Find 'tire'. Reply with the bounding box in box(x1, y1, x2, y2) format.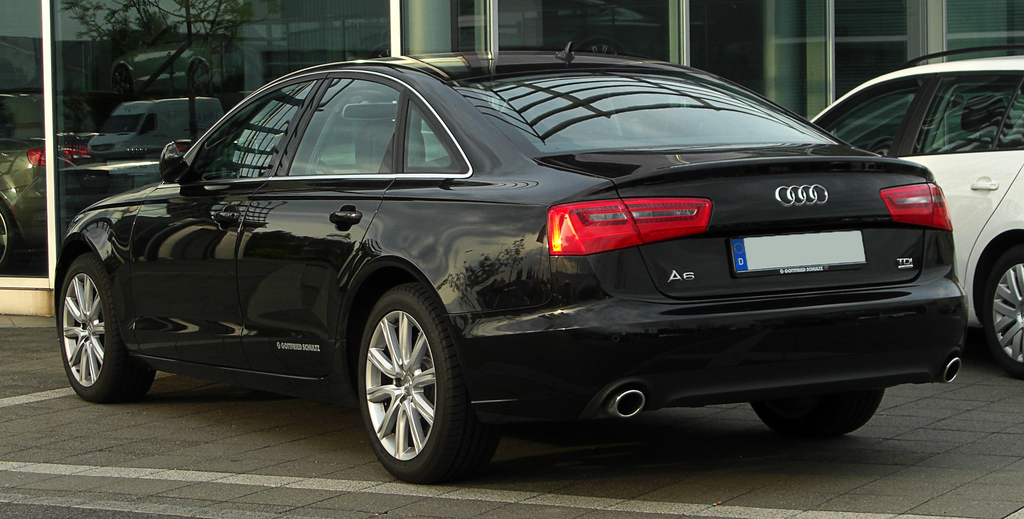
box(746, 392, 891, 432).
